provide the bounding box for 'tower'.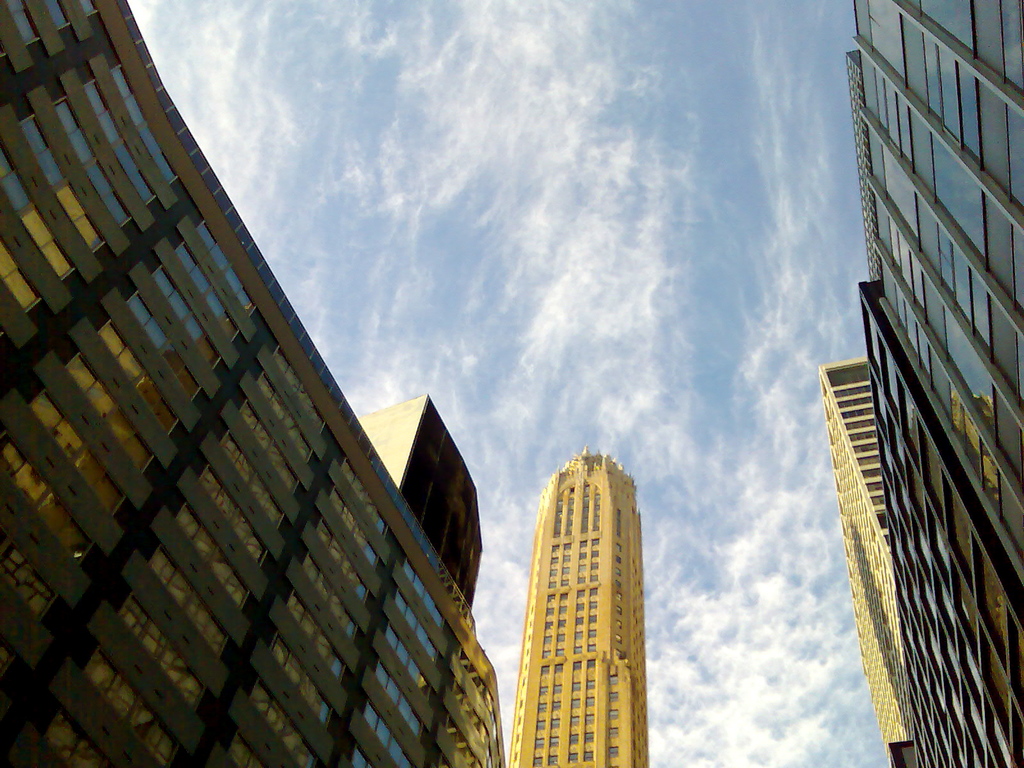
x1=830, y1=371, x2=900, y2=767.
